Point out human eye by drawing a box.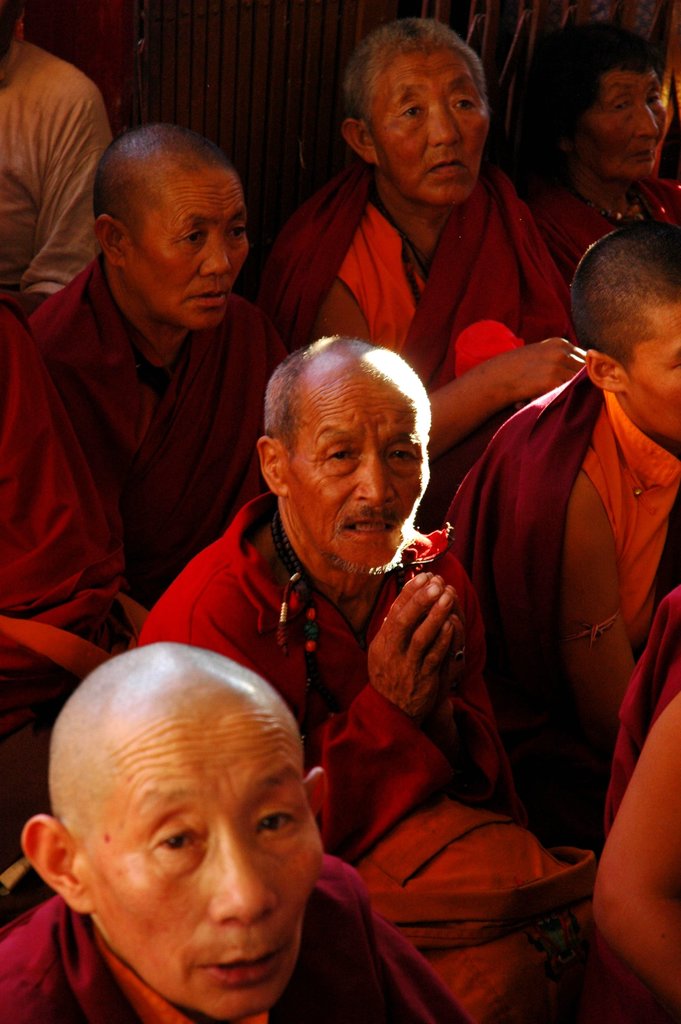
crop(250, 803, 301, 838).
